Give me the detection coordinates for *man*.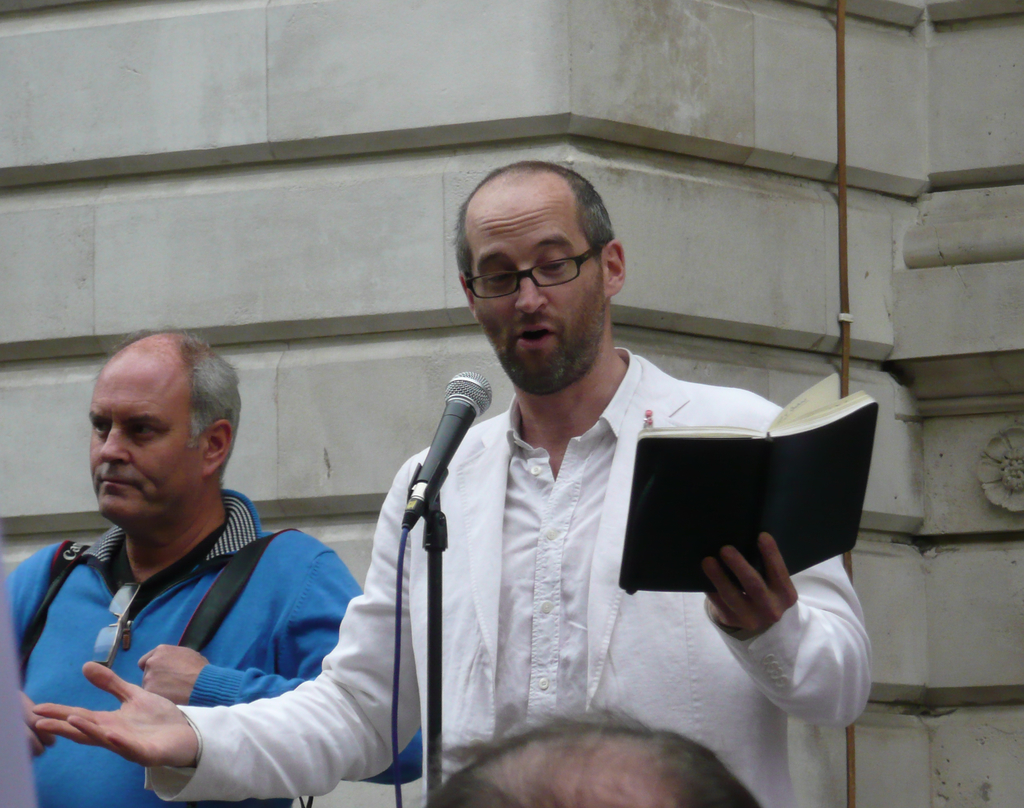
[427, 699, 766, 807].
